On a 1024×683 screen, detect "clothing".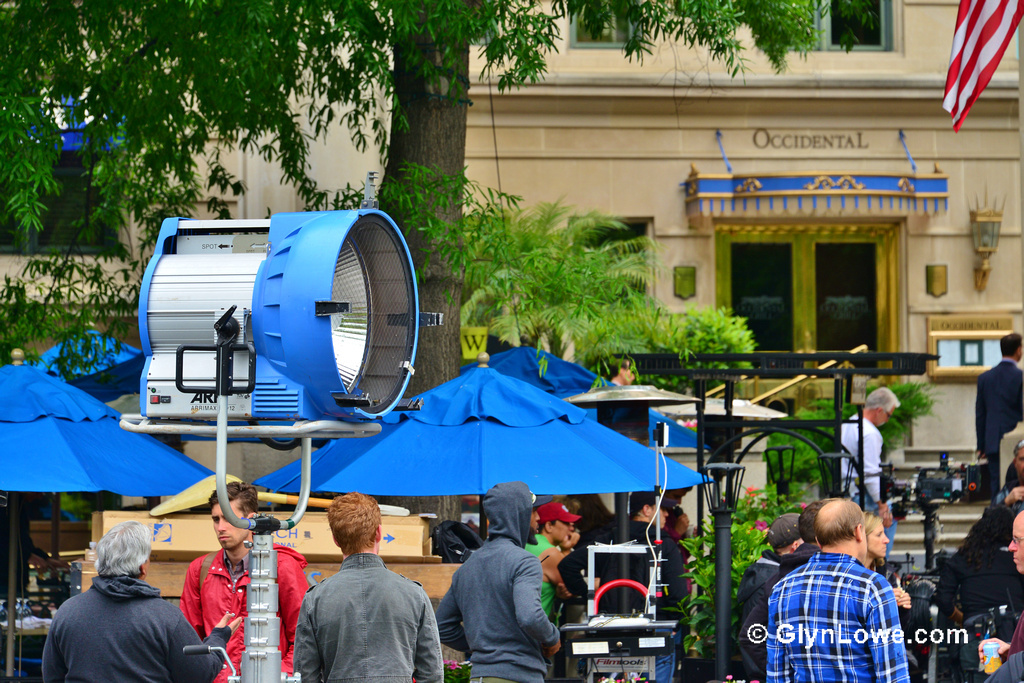
bbox(520, 530, 554, 626).
